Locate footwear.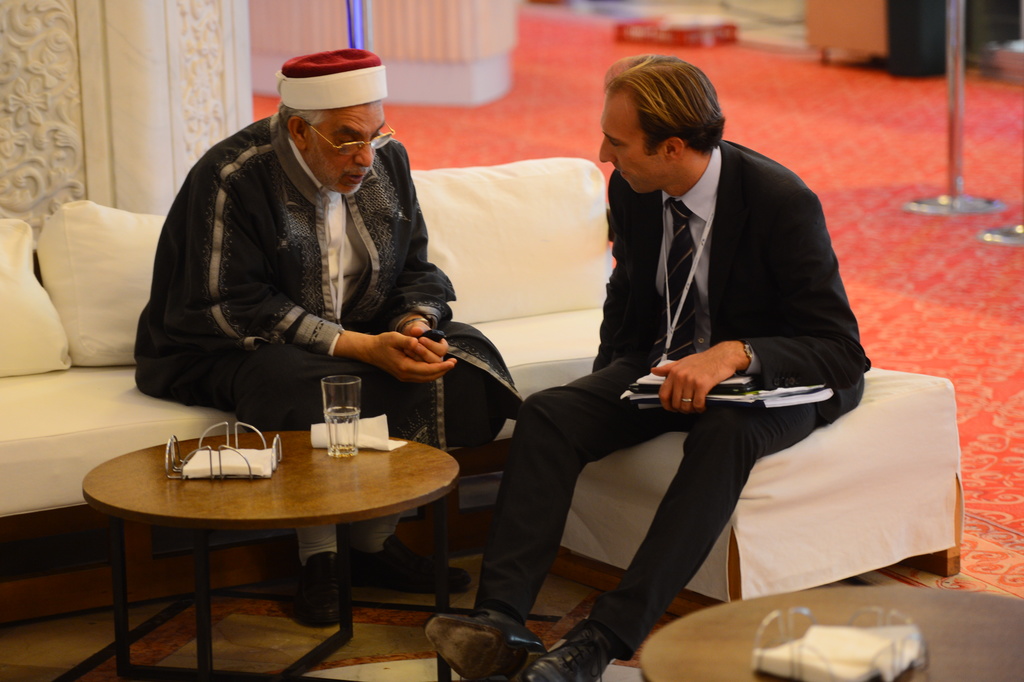
Bounding box: bbox=[524, 628, 619, 681].
